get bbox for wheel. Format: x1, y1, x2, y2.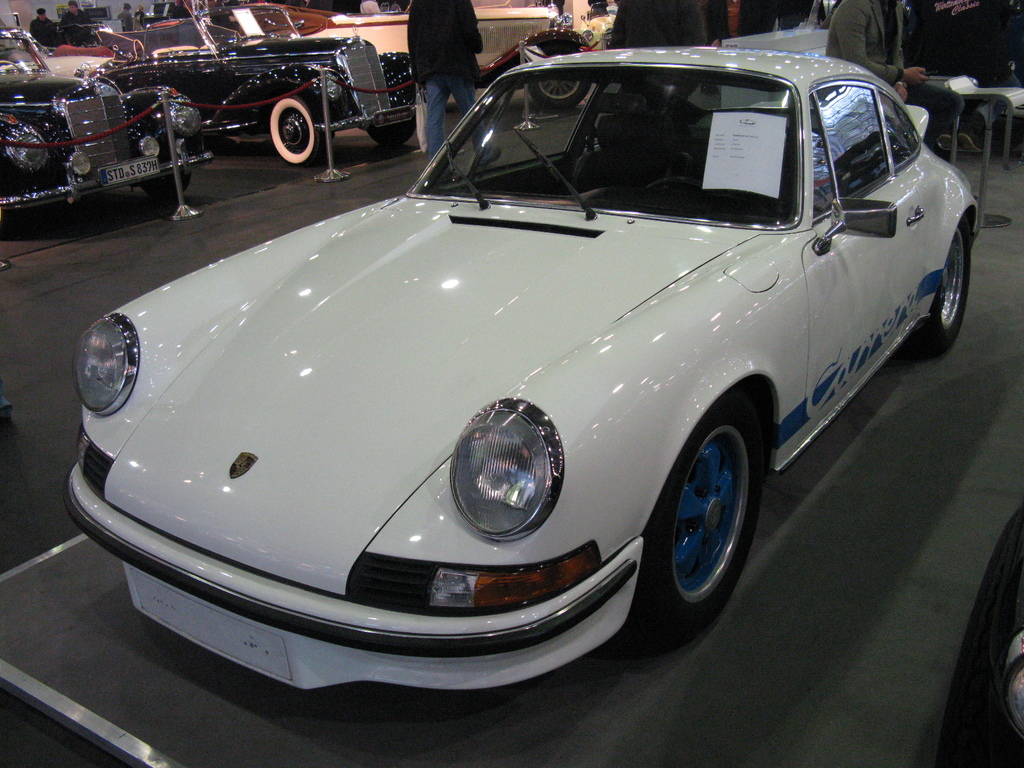
143, 175, 189, 200.
